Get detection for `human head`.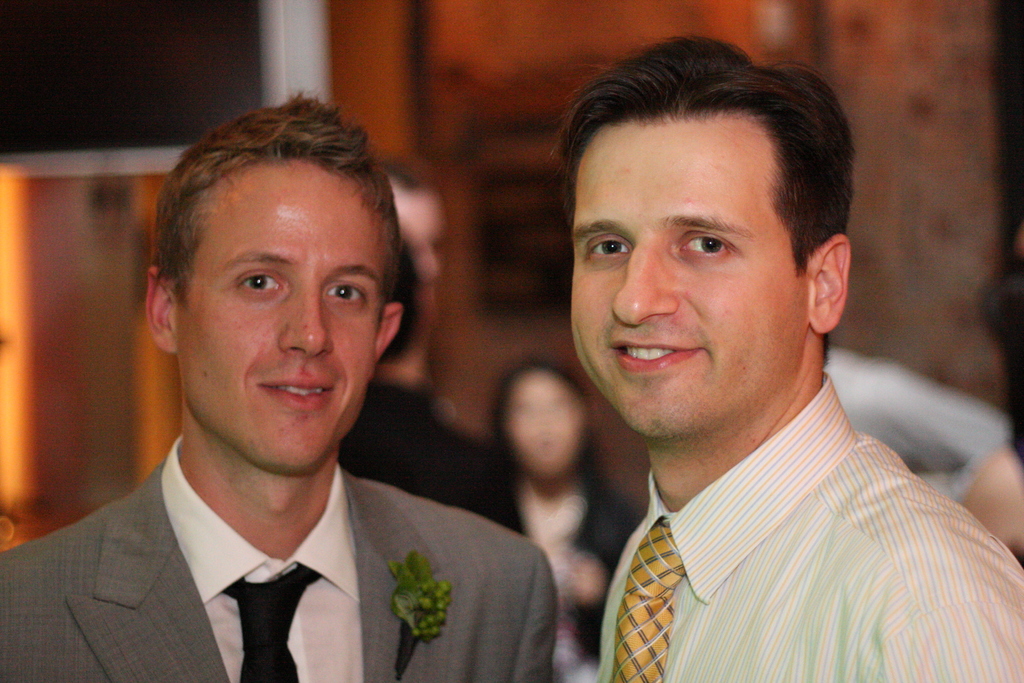
Detection: x1=497 y1=361 x2=596 y2=481.
